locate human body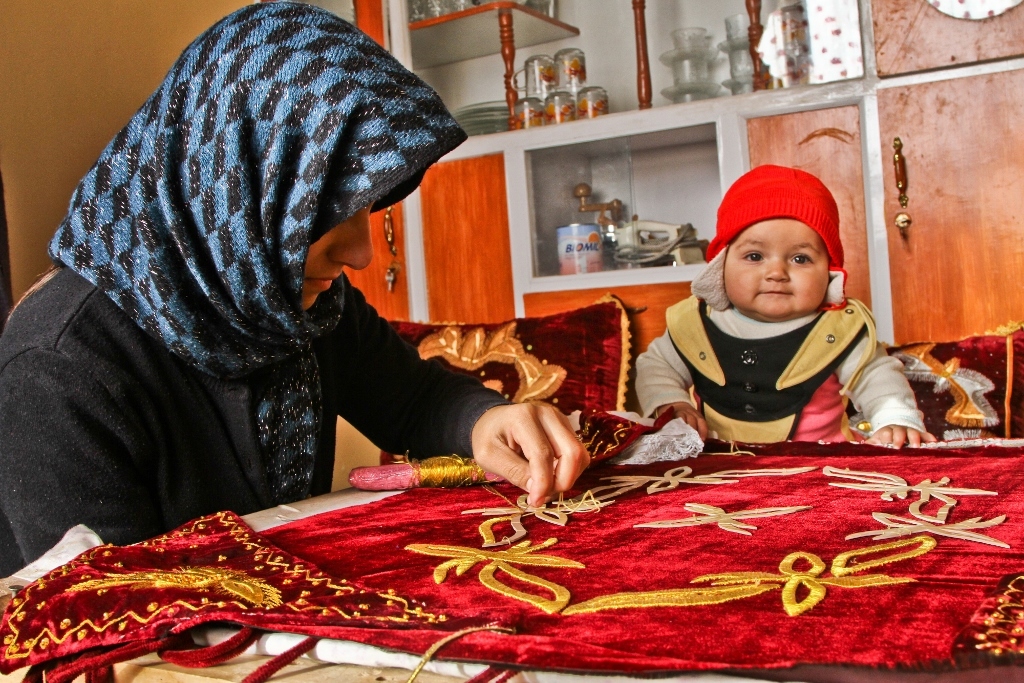
x1=71 y1=64 x2=697 y2=614
